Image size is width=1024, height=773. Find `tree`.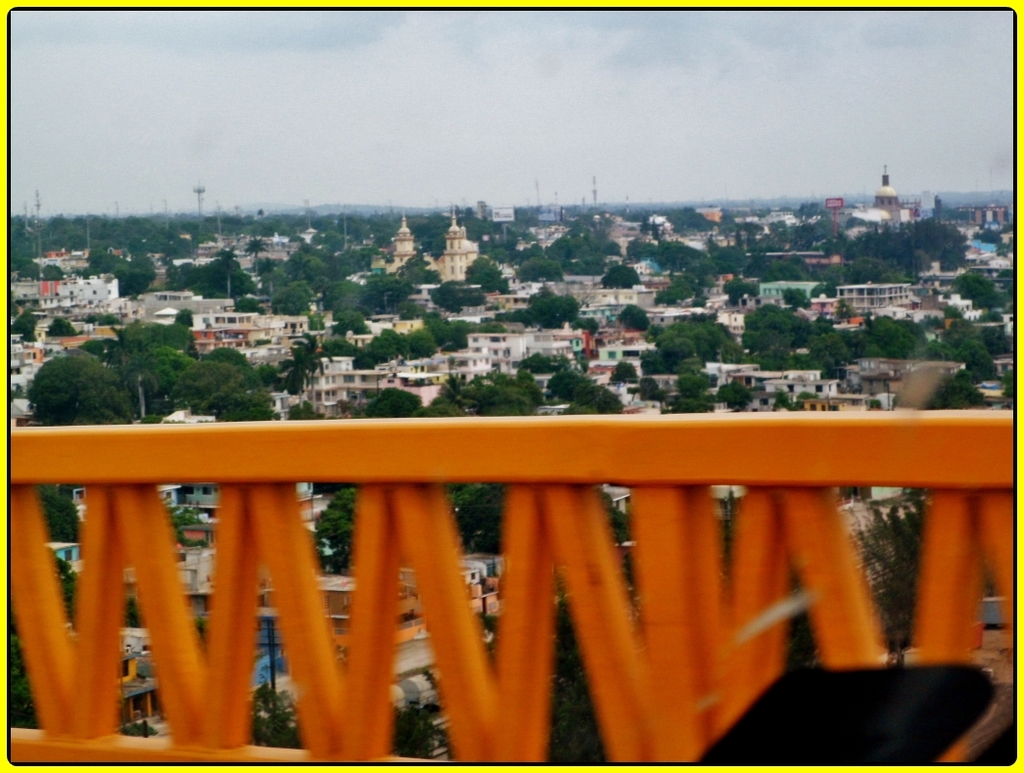
Rect(427, 474, 511, 545).
